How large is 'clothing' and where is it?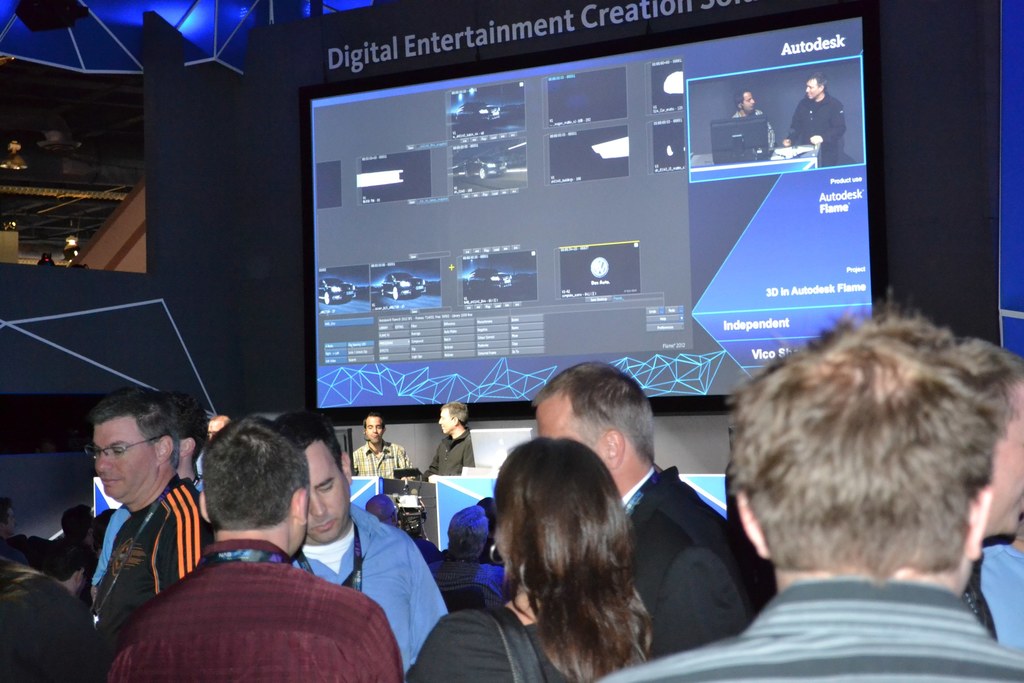
Bounding box: <bbox>728, 109, 780, 156</bbox>.
